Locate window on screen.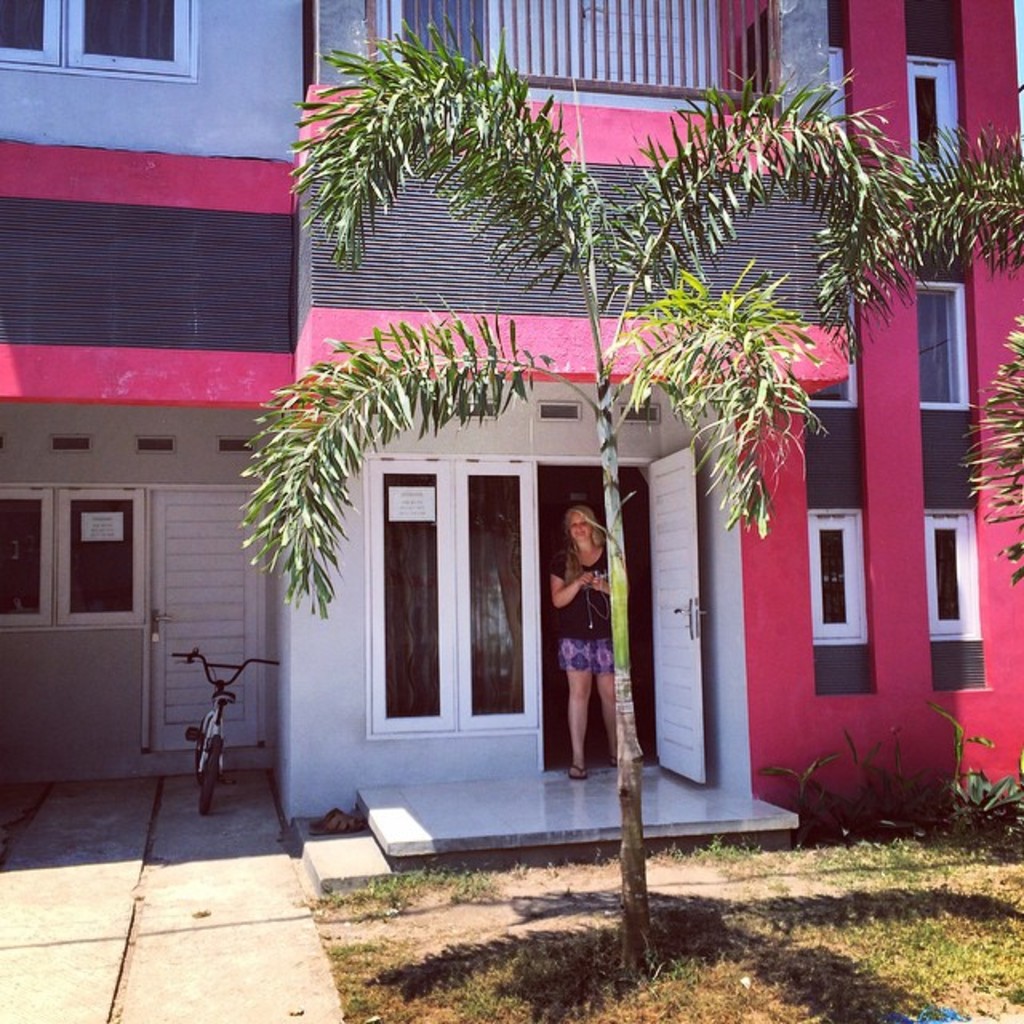
On screen at pyautogui.locateOnScreen(2, 490, 147, 632).
